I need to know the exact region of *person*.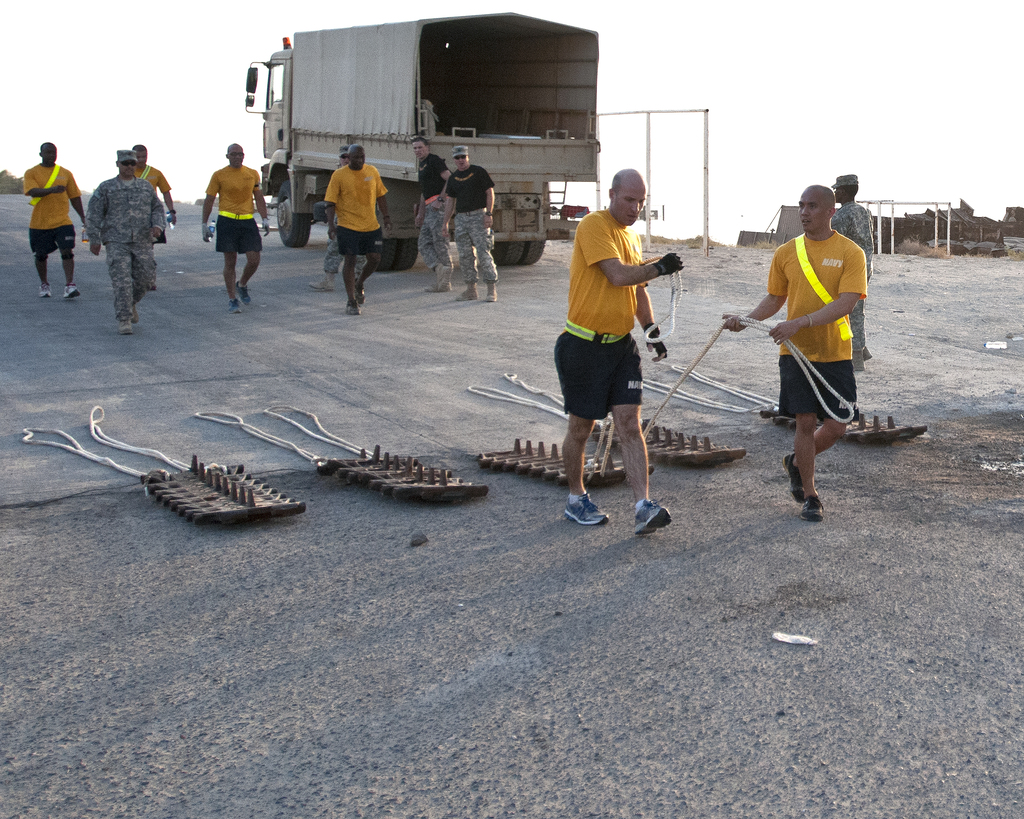
Region: [x1=85, y1=150, x2=163, y2=335].
